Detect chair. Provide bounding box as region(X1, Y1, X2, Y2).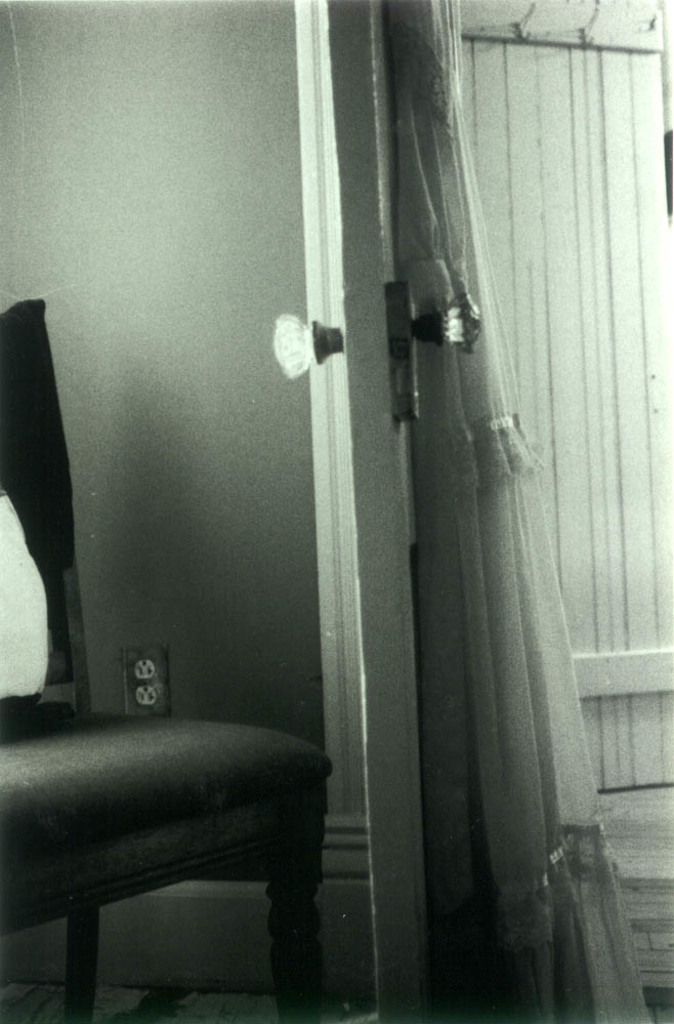
region(0, 300, 340, 1023).
